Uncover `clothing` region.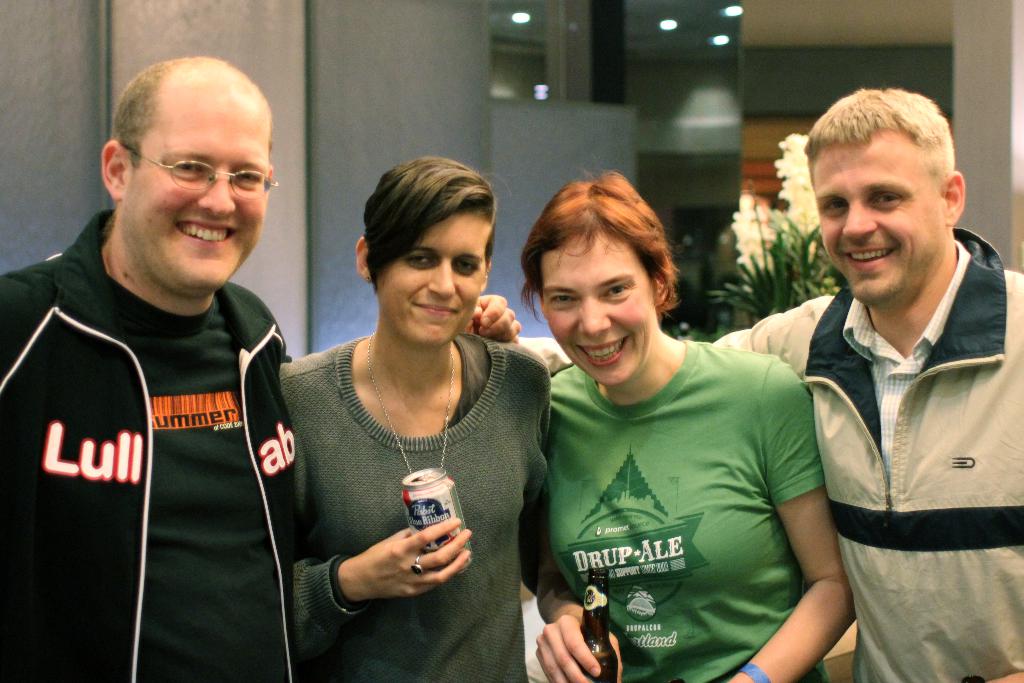
Uncovered: detection(844, 240, 973, 498).
